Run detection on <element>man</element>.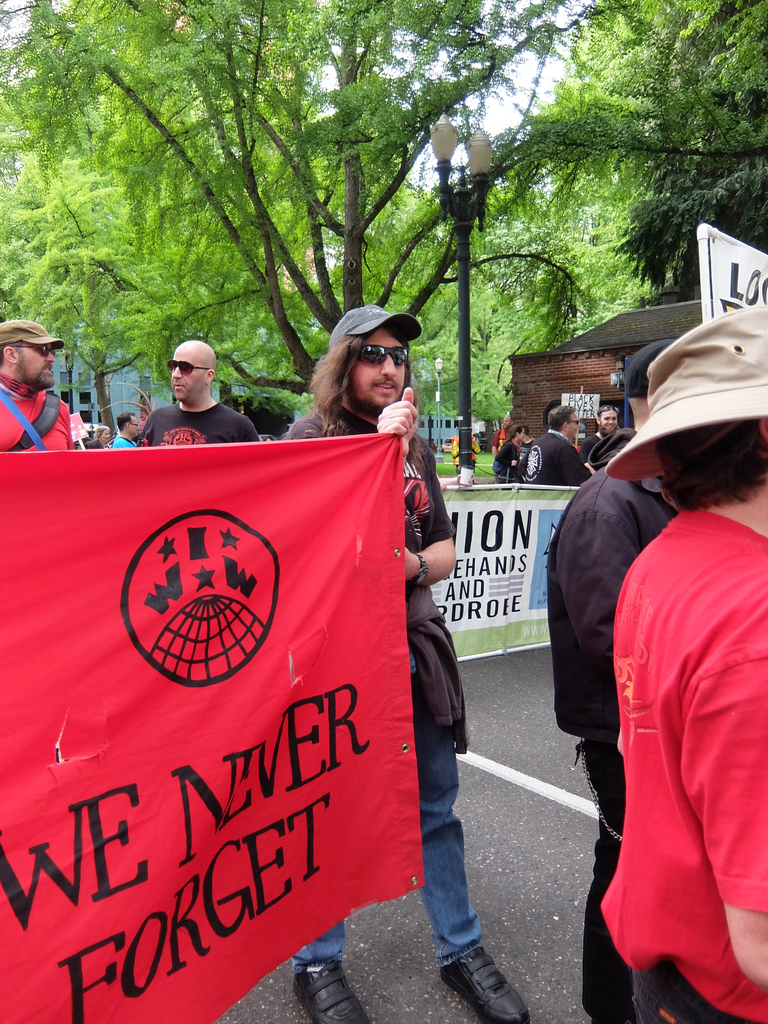
Result: (left=103, top=410, right=136, bottom=449).
